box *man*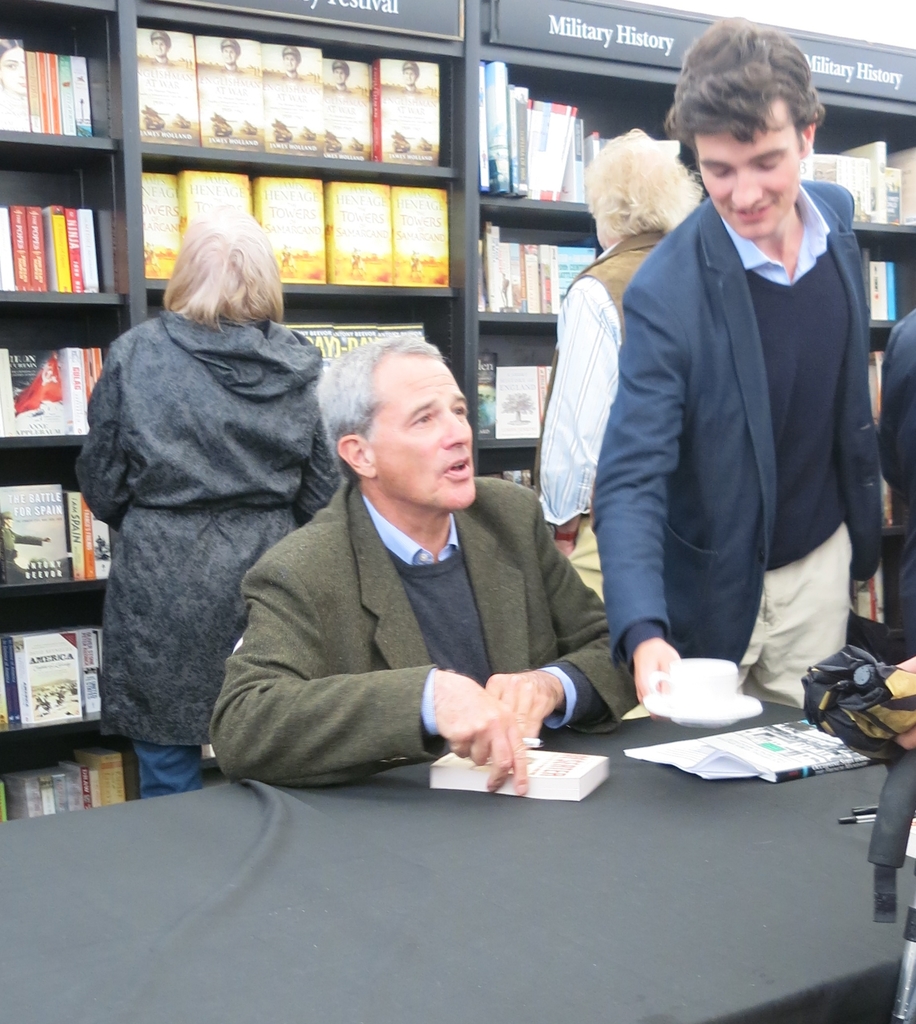
bbox=[592, 19, 883, 722]
